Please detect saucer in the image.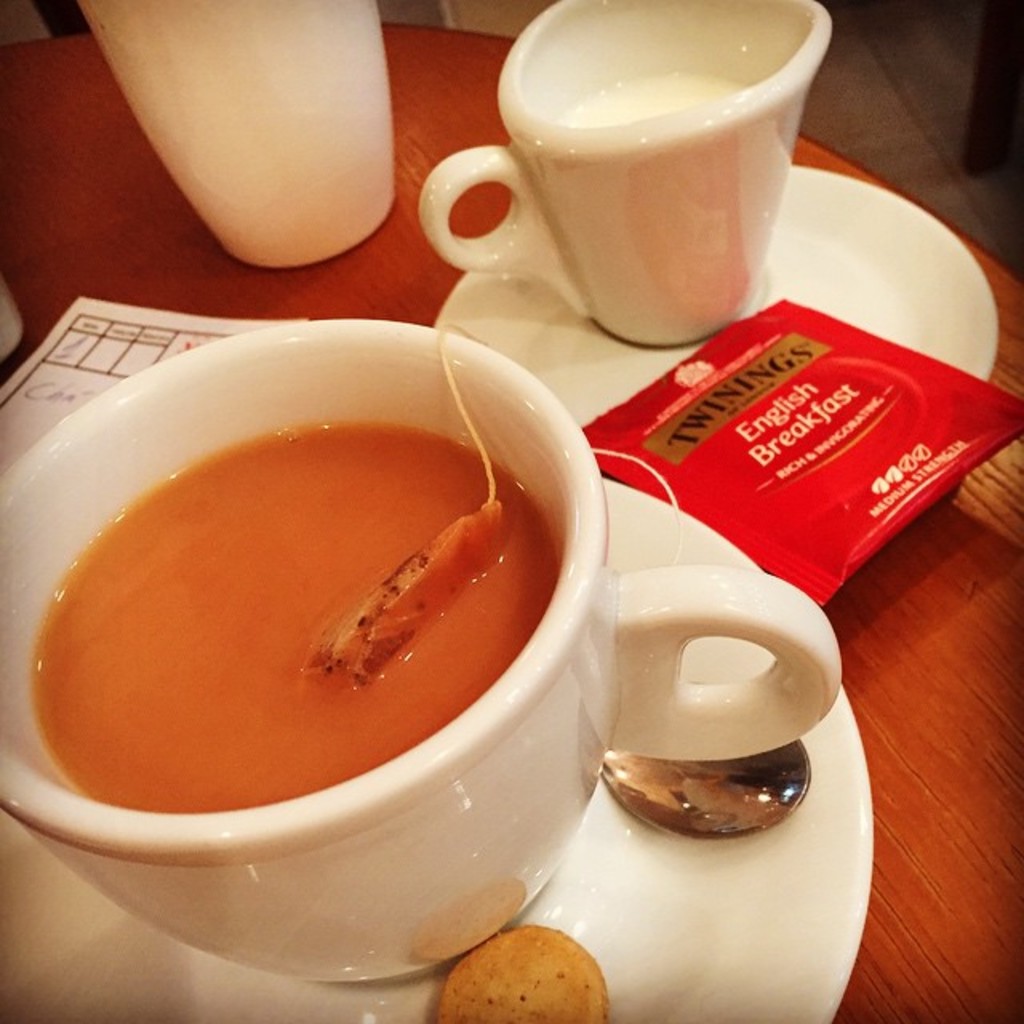
bbox=(0, 474, 866, 1022).
